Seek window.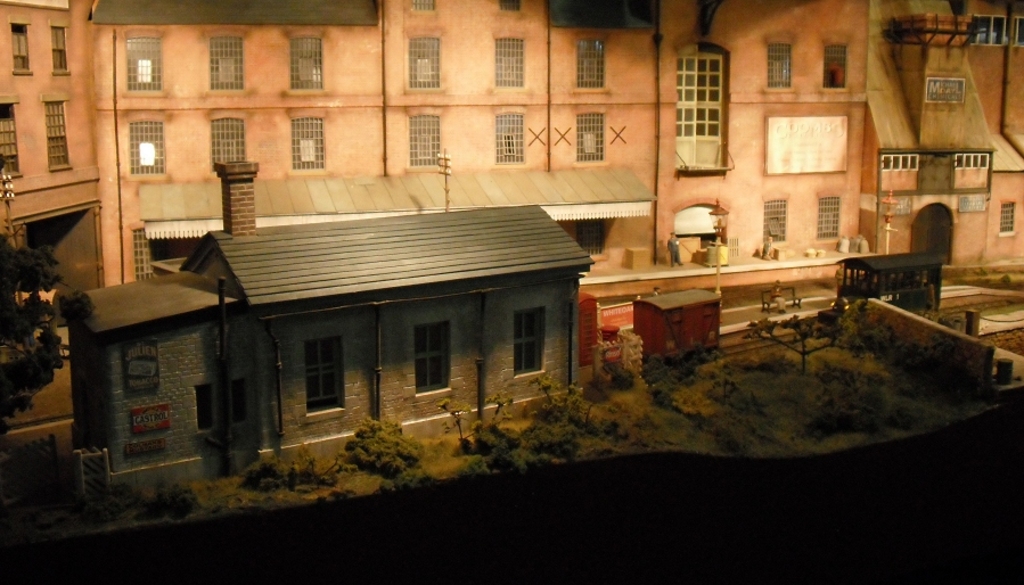
<region>513, 302, 542, 373</region>.
